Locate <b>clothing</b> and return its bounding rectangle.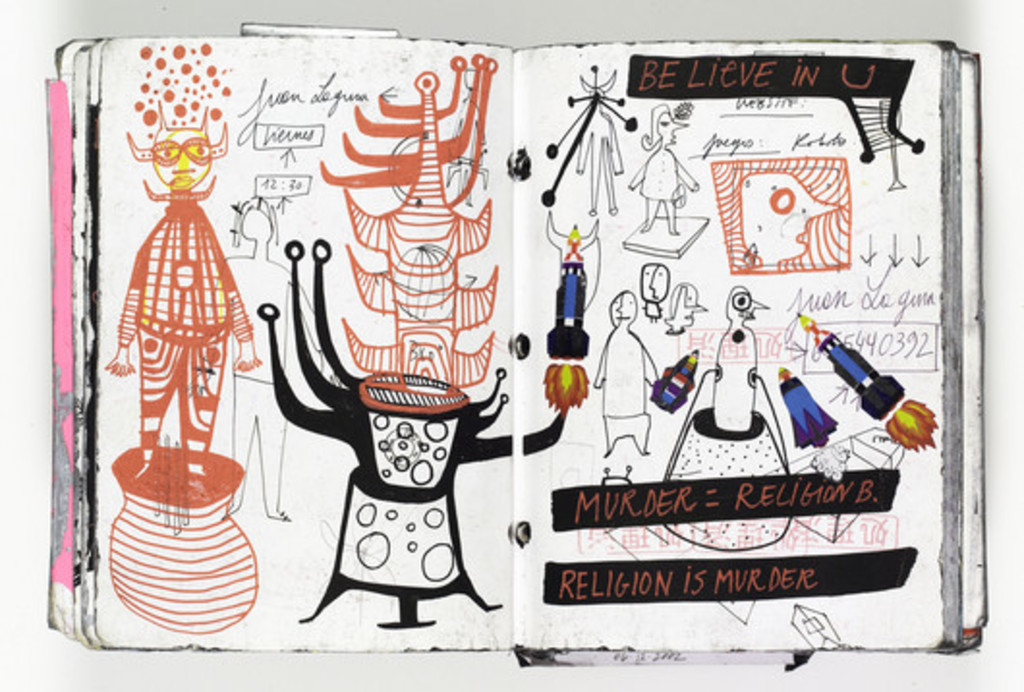
601:325:653:447.
